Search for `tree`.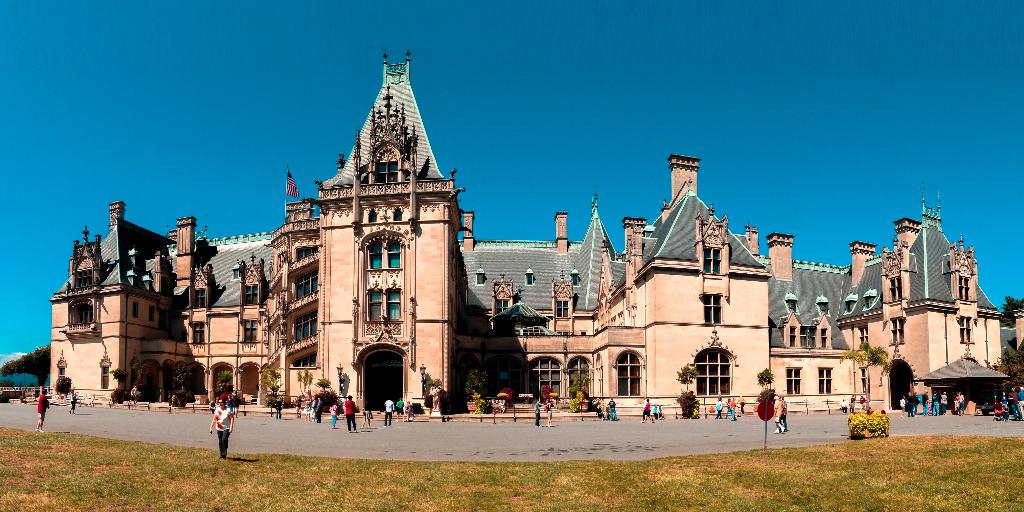
Found at {"x1": 215, "y1": 370, "x2": 235, "y2": 392}.
